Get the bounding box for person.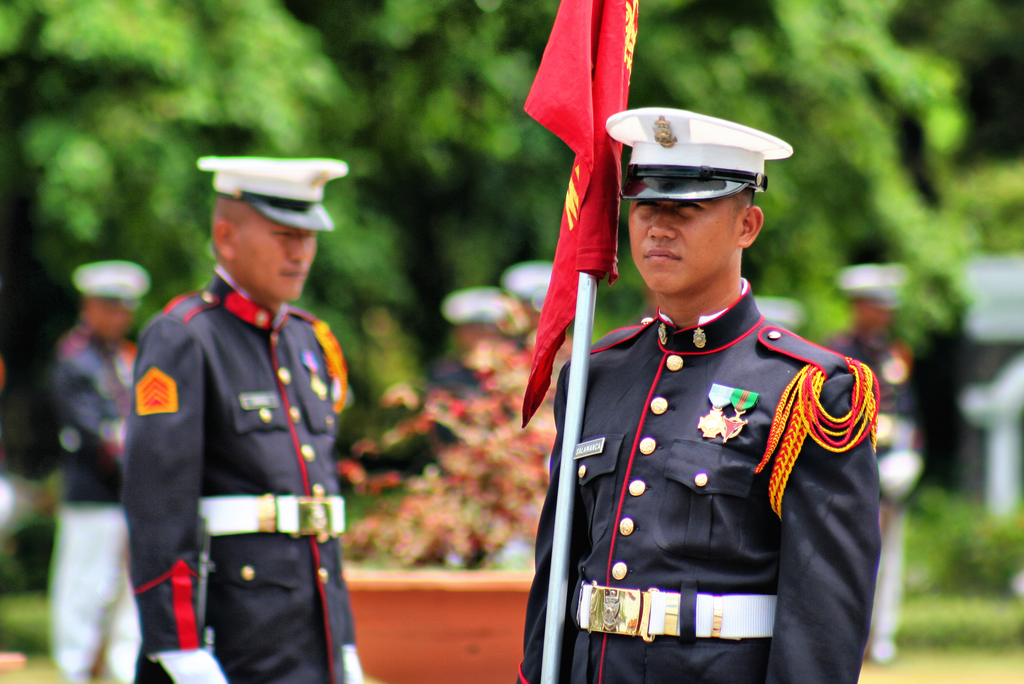
<box>128,159,380,683</box>.
